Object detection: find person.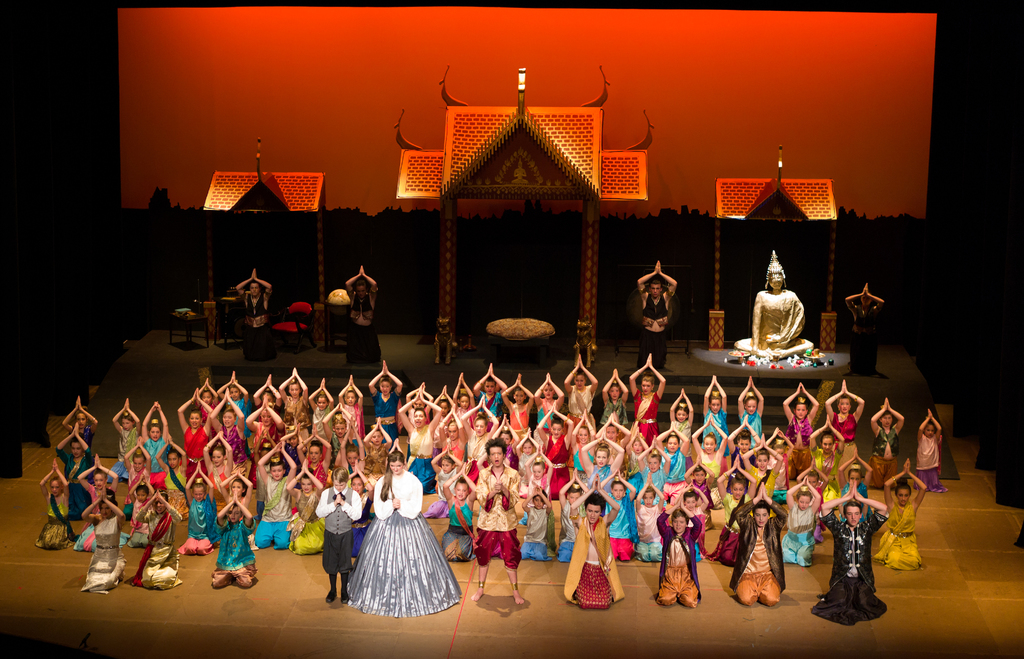
<box>140,484,181,587</box>.
